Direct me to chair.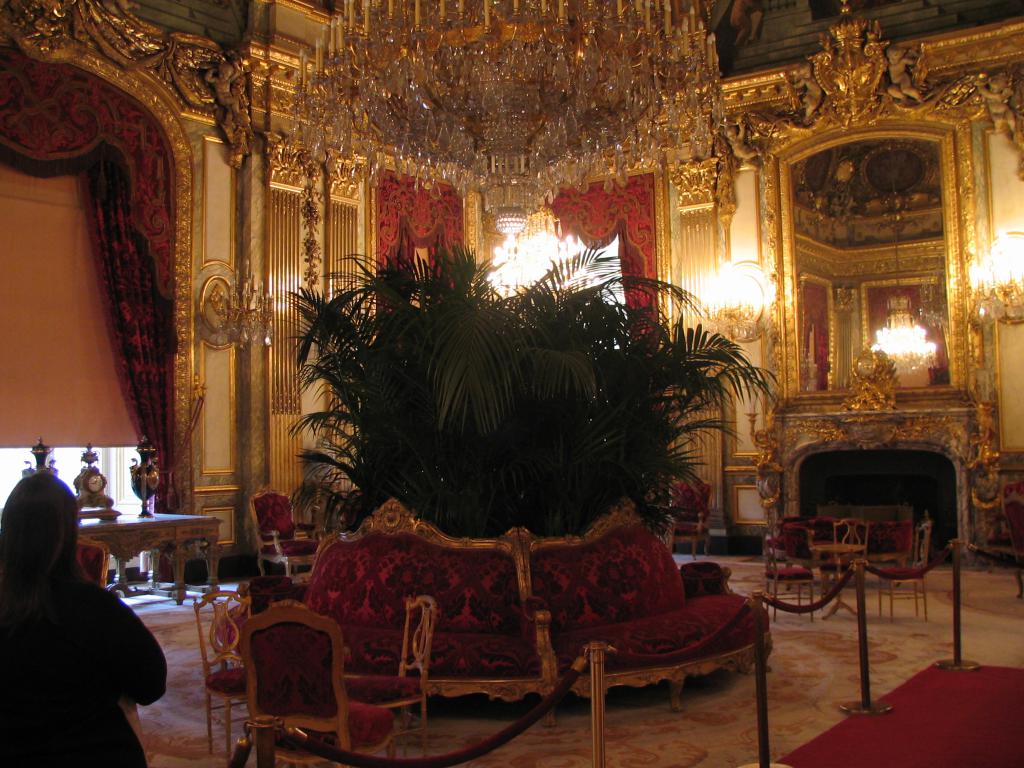
Direction: 211, 584, 365, 765.
